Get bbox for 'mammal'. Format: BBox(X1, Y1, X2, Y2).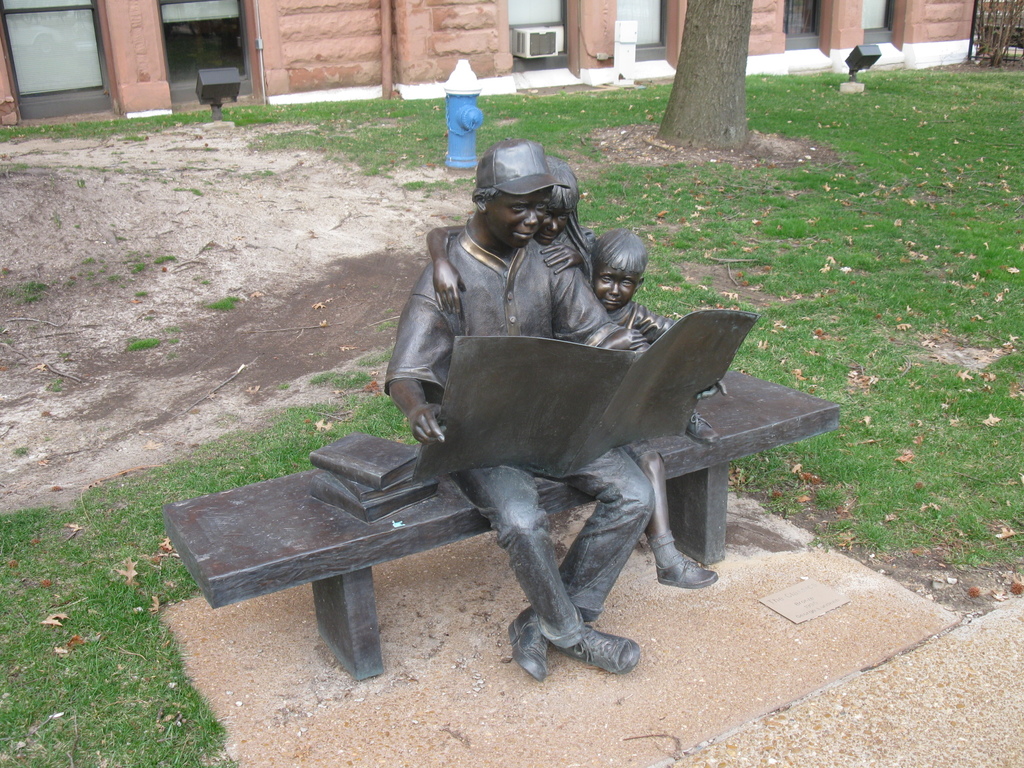
BBox(425, 163, 606, 305).
